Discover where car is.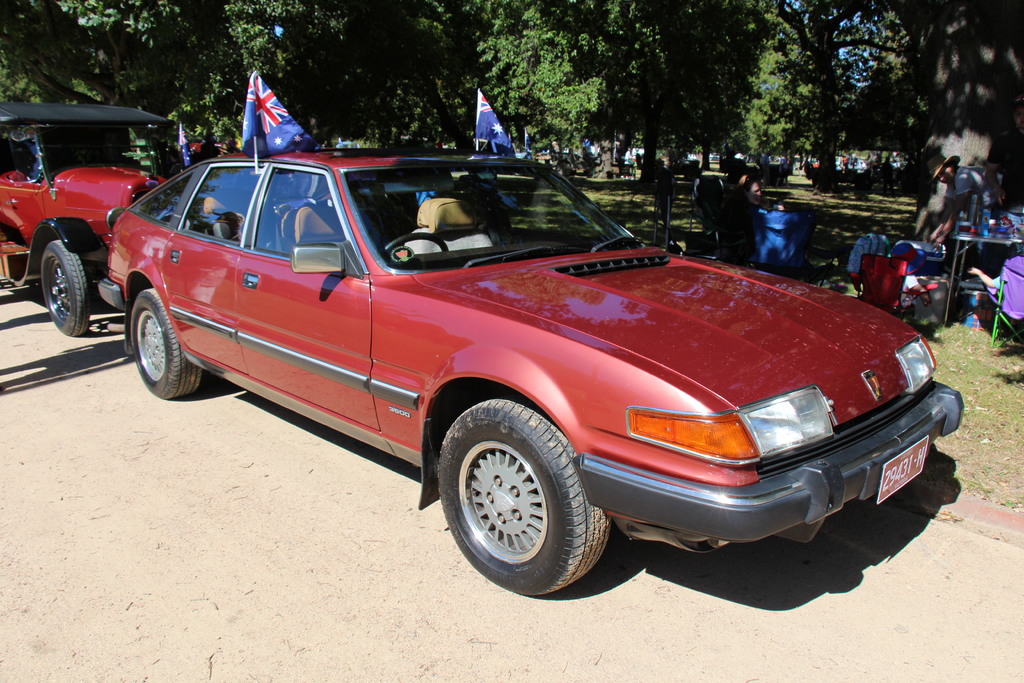
Discovered at select_region(0, 99, 189, 333).
